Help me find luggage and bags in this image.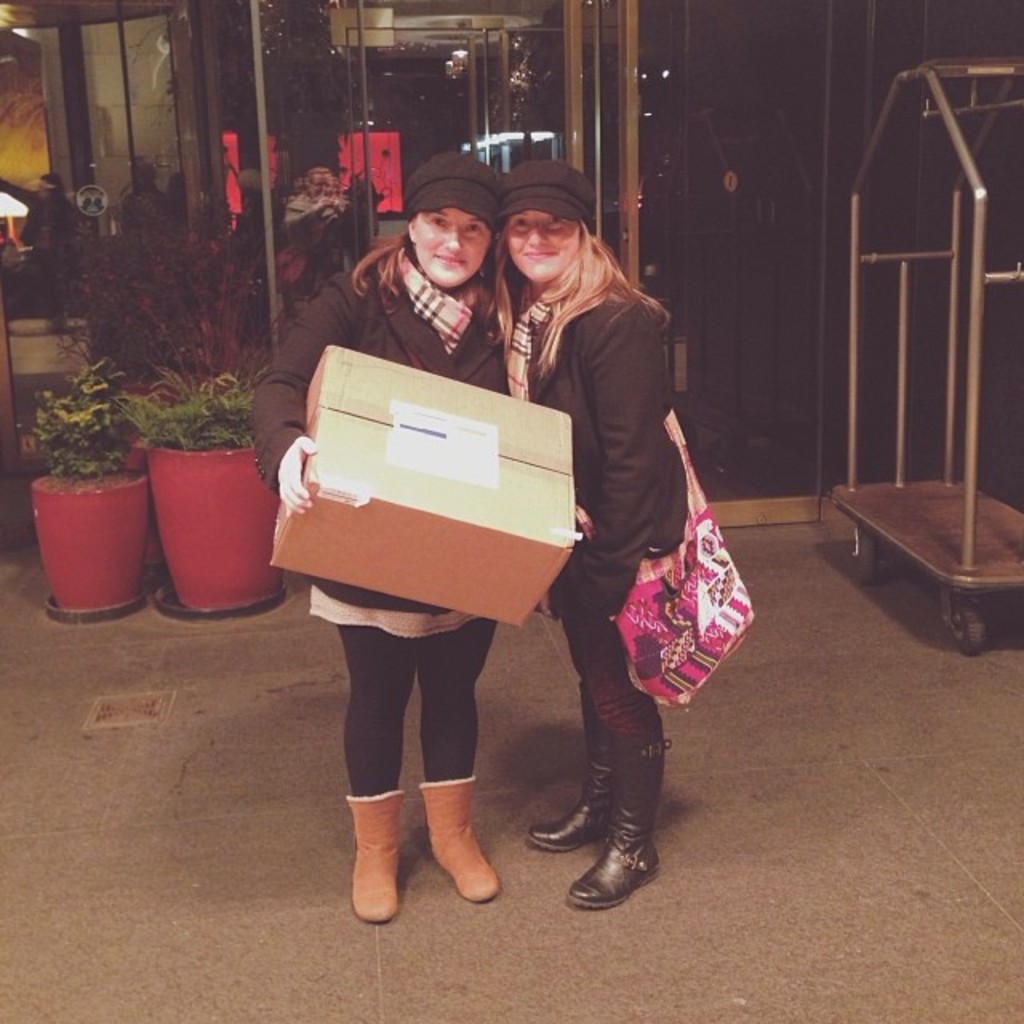
Found it: bbox(606, 408, 760, 707).
